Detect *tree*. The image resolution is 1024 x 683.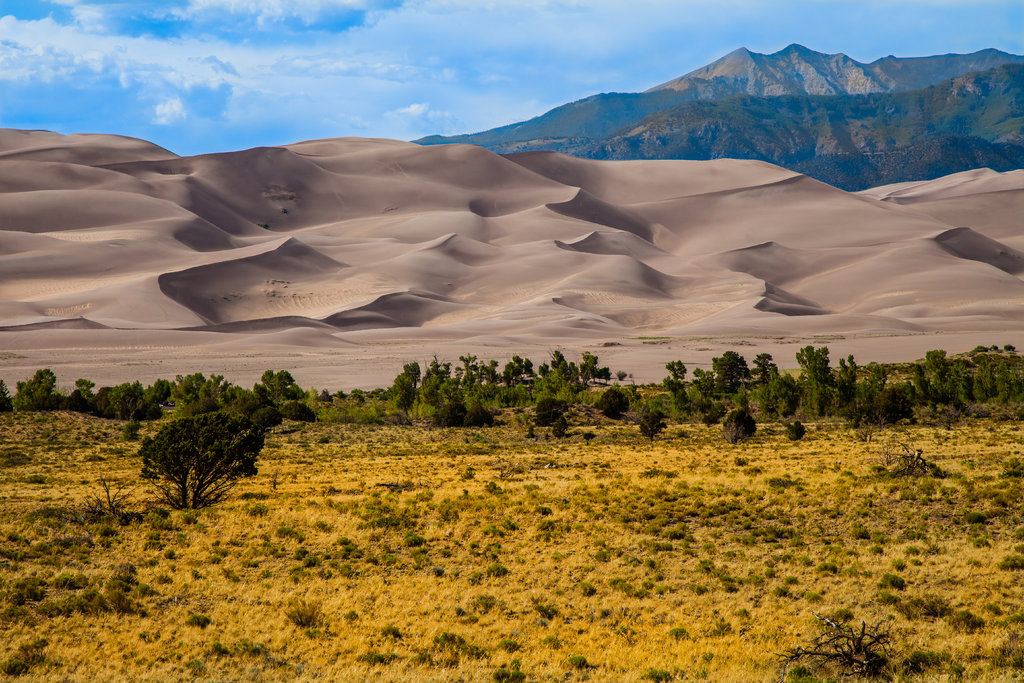
{"x1": 375, "y1": 364, "x2": 422, "y2": 423}.
